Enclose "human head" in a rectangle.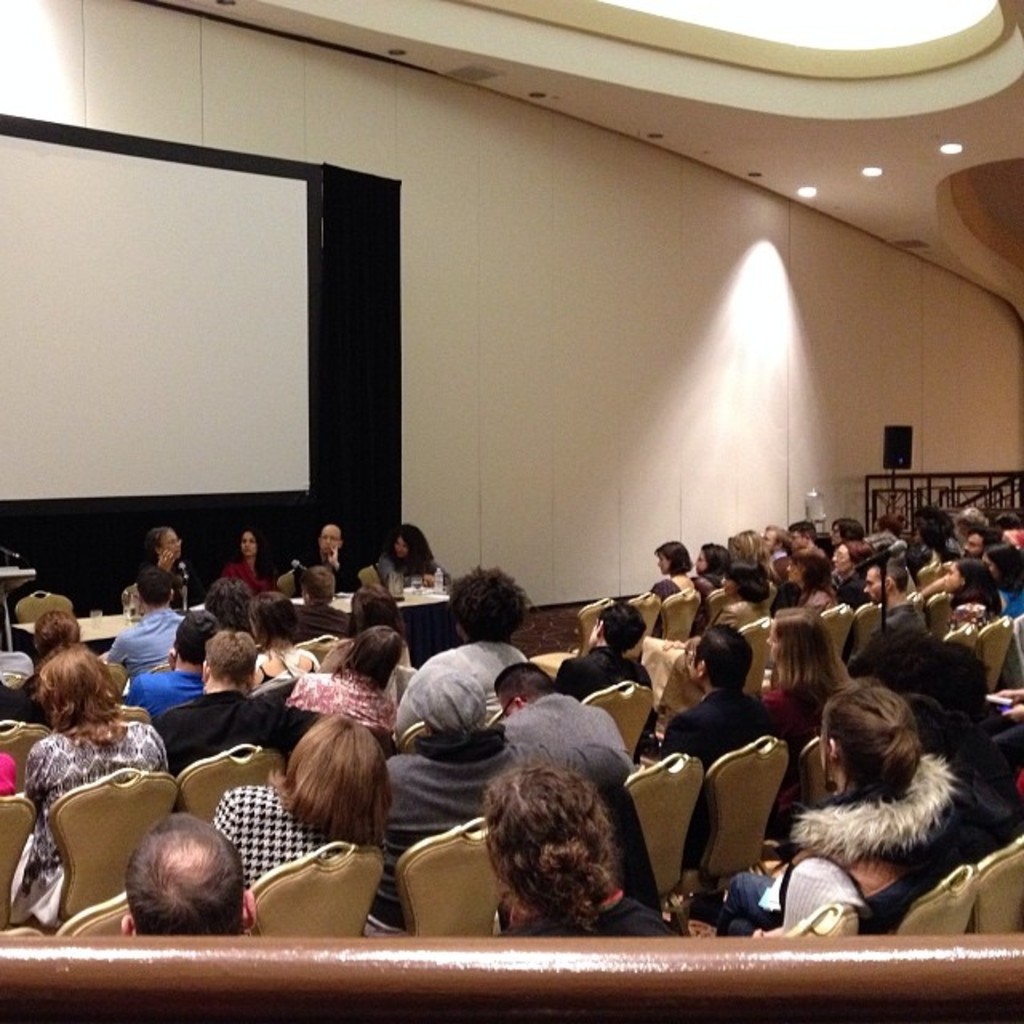
pyautogui.locateOnScreen(939, 558, 987, 597).
